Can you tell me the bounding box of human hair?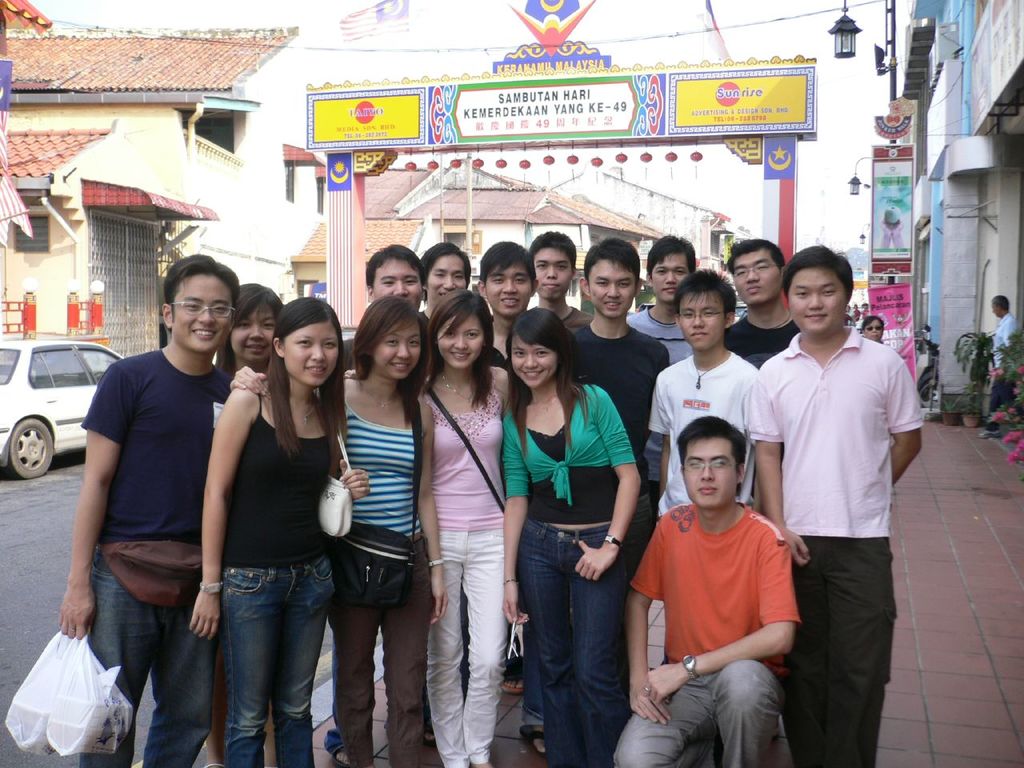
box=[476, 240, 536, 284].
